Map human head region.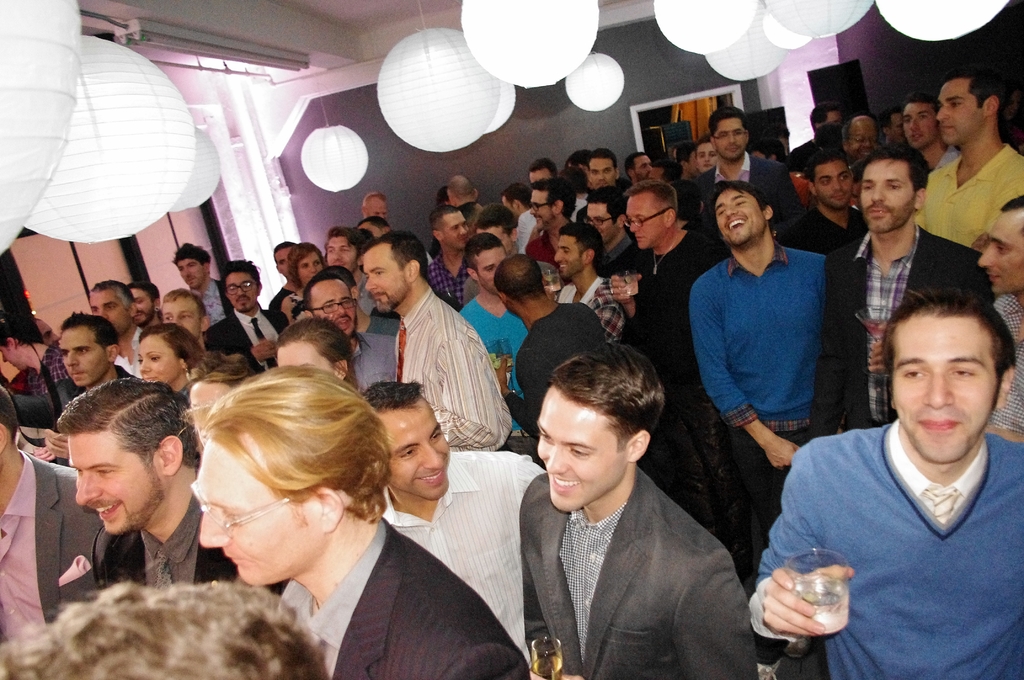
Mapped to pyautogui.locateOnScreen(976, 196, 1023, 292).
